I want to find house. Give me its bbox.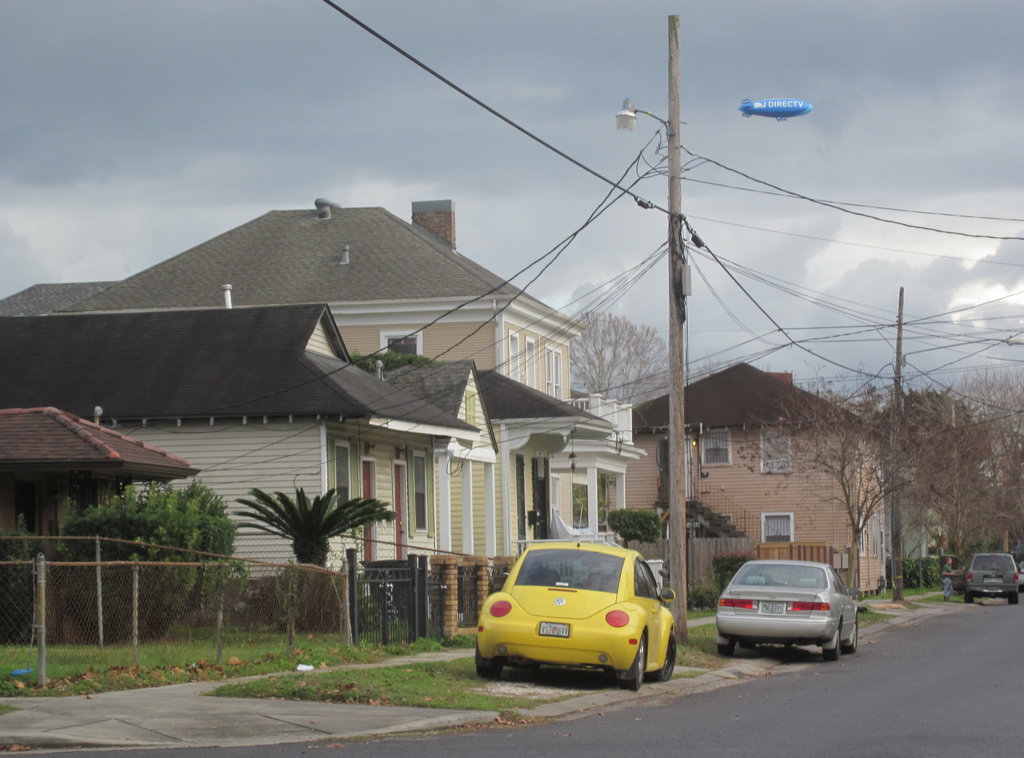
(0,197,590,609).
